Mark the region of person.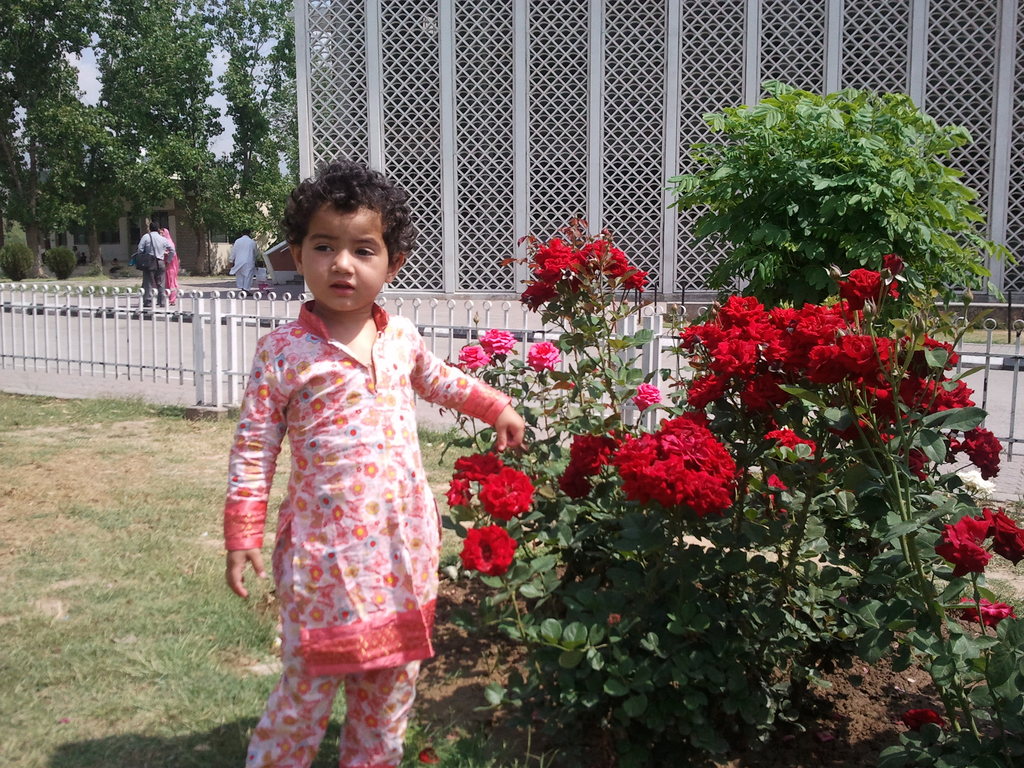
Region: rect(220, 166, 501, 754).
